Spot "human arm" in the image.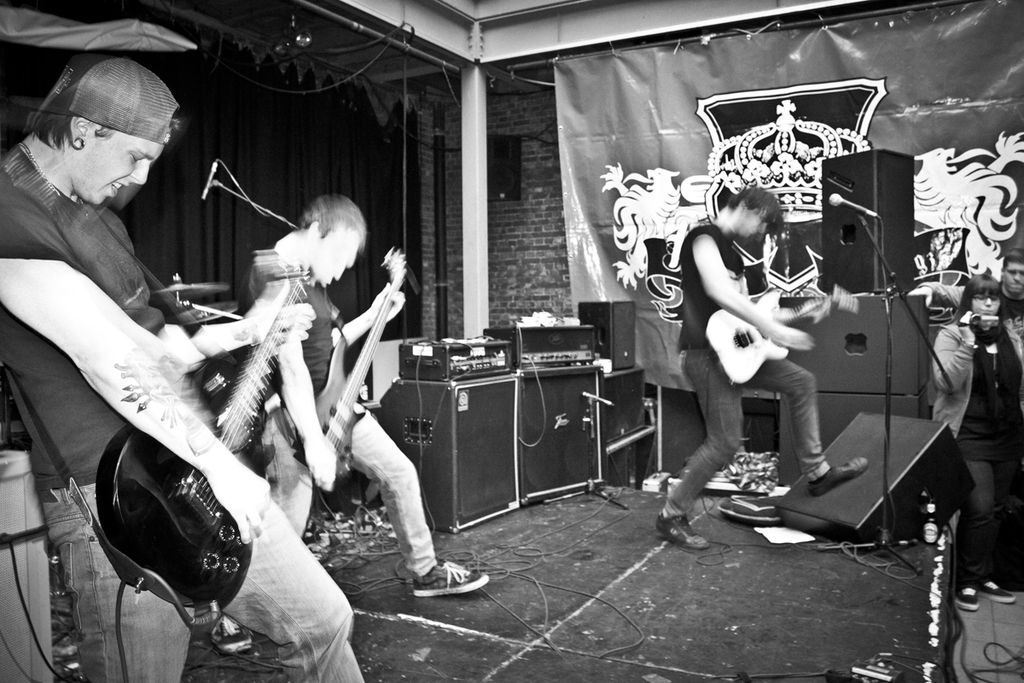
"human arm" found at <box>276,337,334,499</box>.
